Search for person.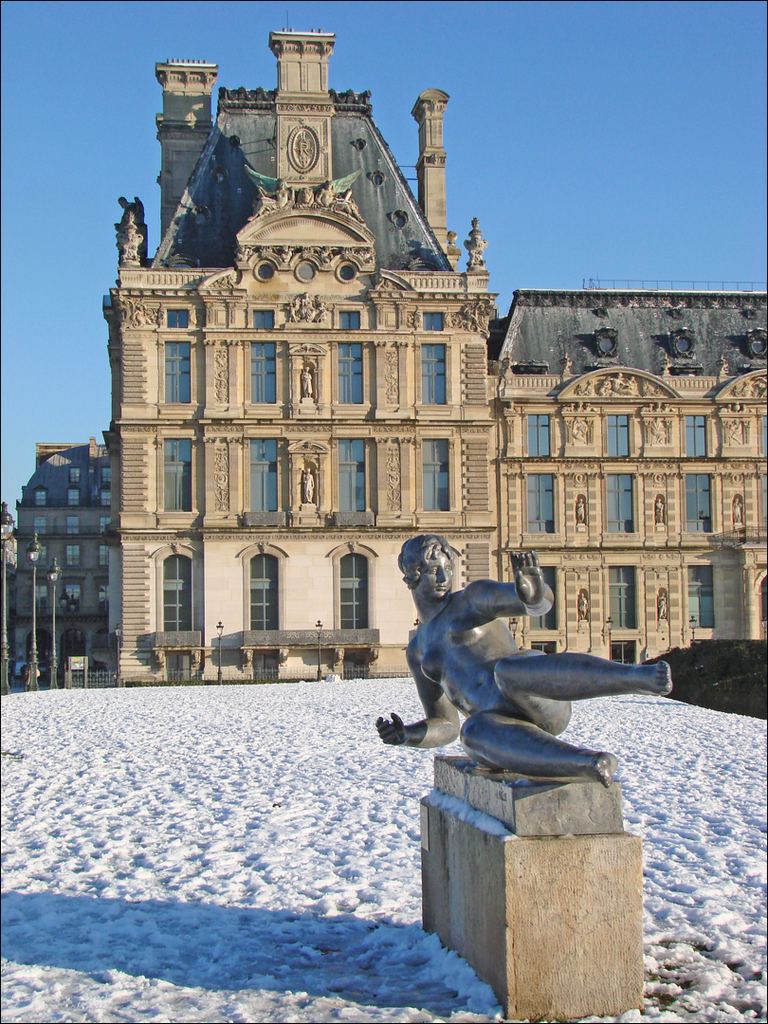
Found at select_region(373, 533, 669, 792).
